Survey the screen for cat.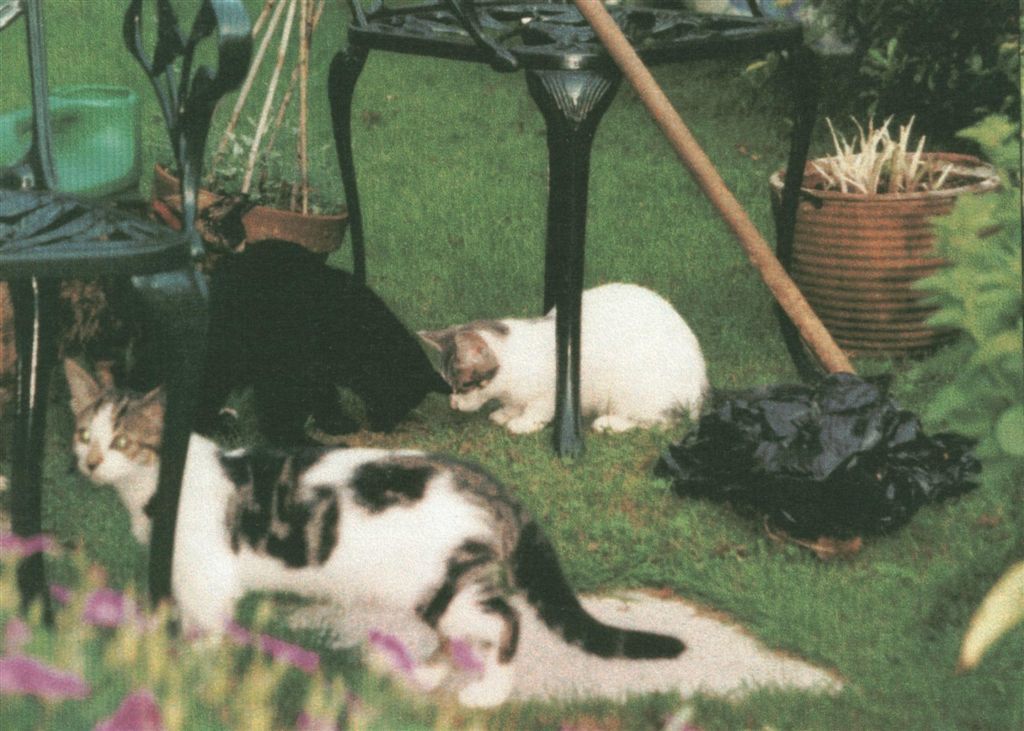
Survey found: 53:350:690:711.
